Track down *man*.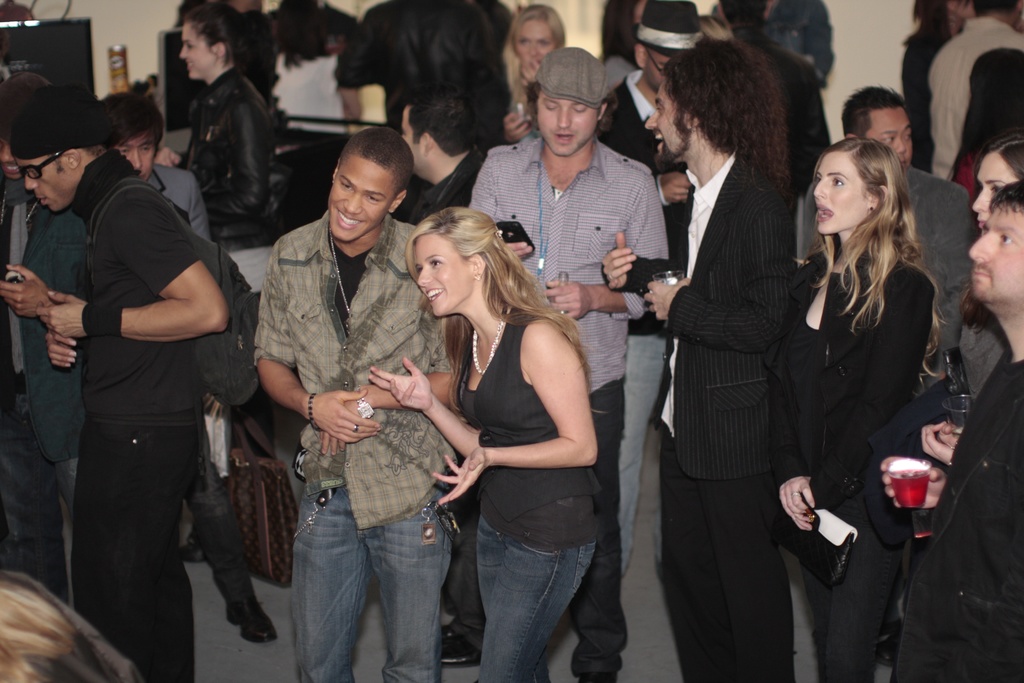
Tracked to l=881, t=186, r=1023, b=682.
